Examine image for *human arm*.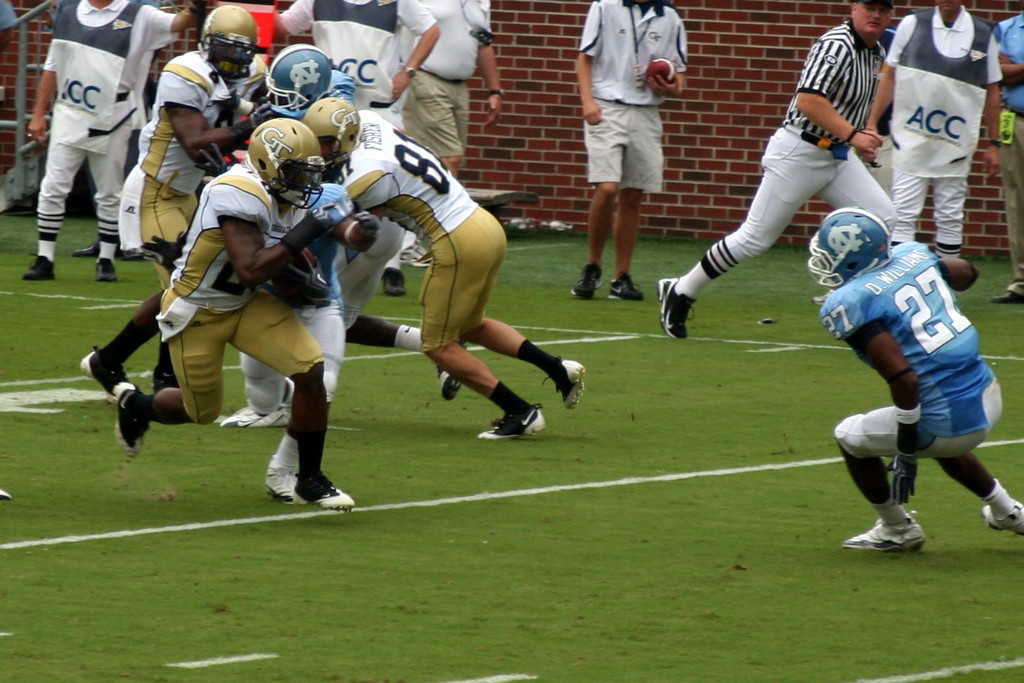
Examination result: pyautogui.locateOnScreen(391, 0, 441, 102).
